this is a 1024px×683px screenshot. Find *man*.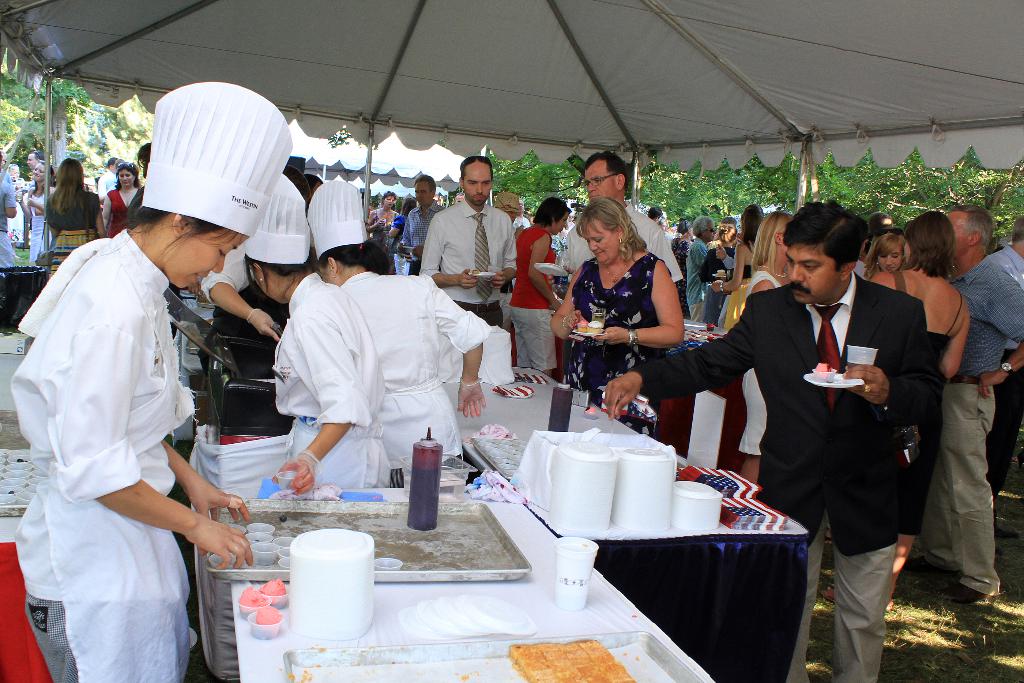
Bounding box: (x1=986, y1=218, x2=1023, y2=493).
